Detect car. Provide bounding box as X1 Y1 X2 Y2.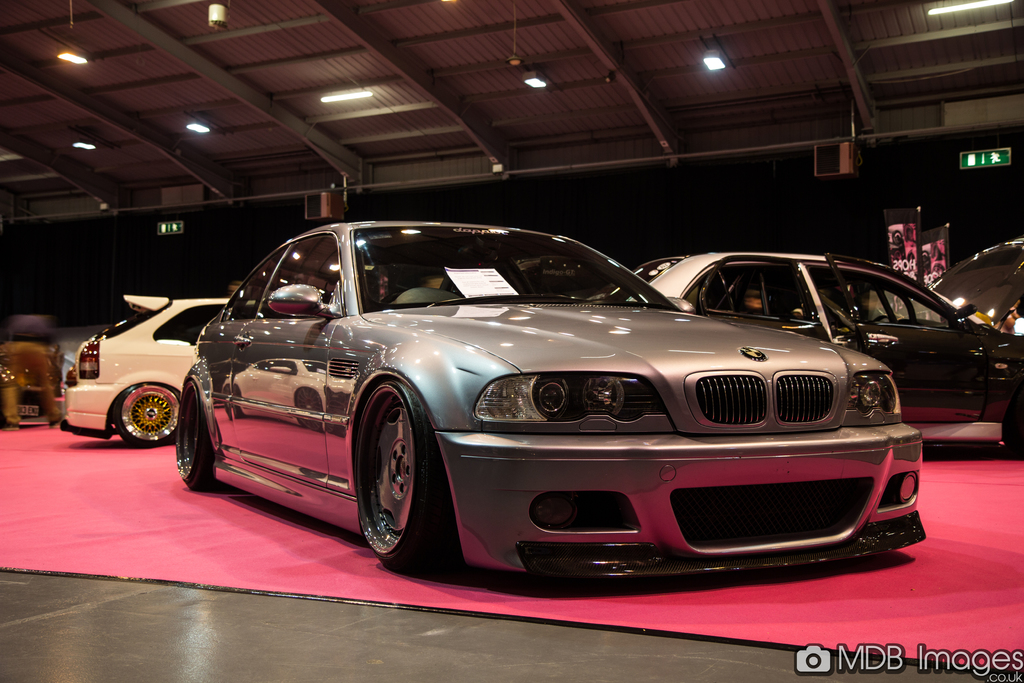
604 259 865 313.
